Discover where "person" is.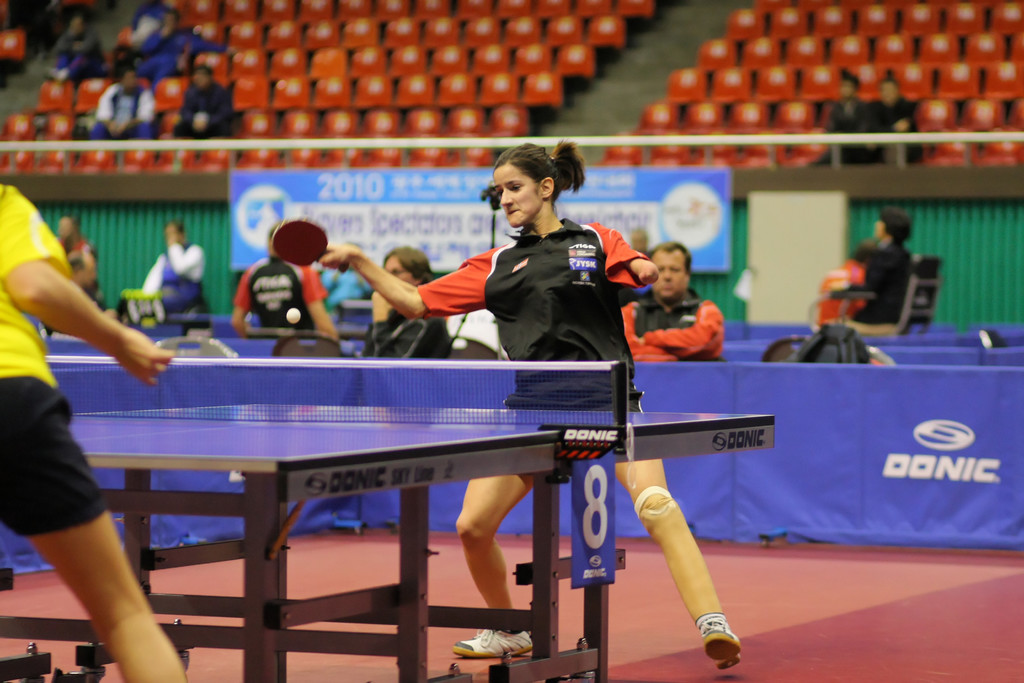
Discovered at 169,63,237,137.
